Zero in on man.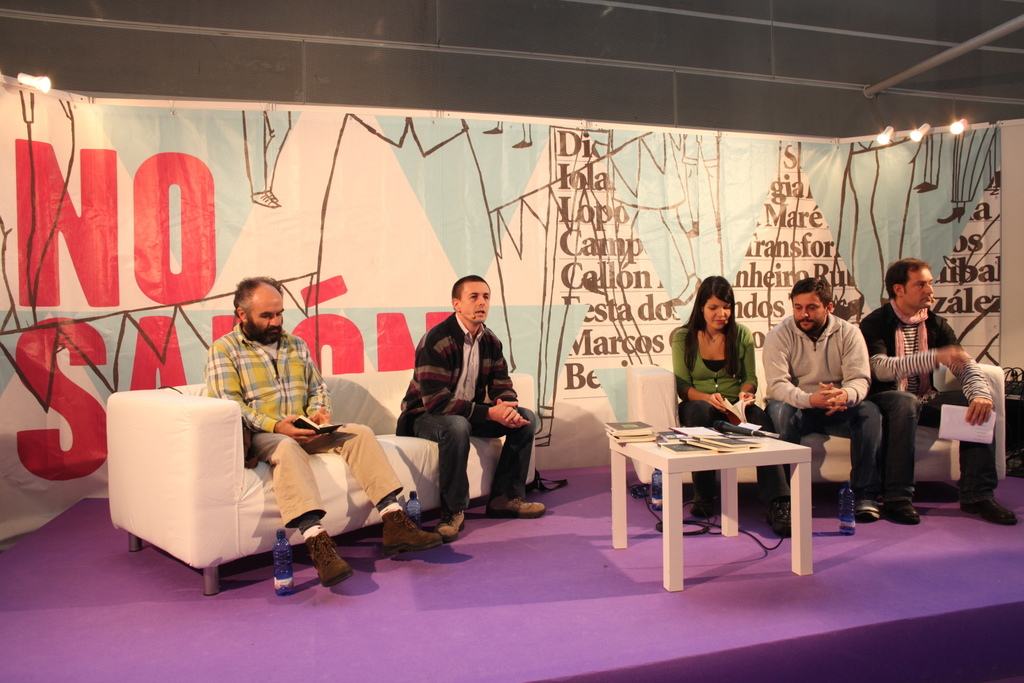
Zeroed in: select_region(857, 258, 1018, 522).
